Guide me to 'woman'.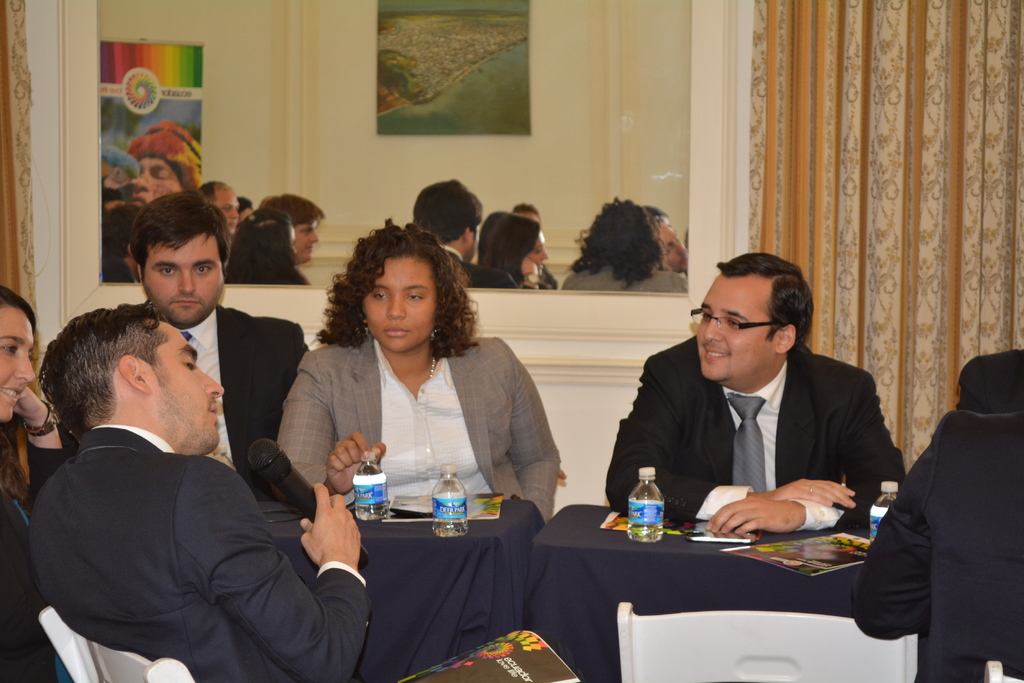
Guidance: <region>0, 286, 77, 682</region>.
